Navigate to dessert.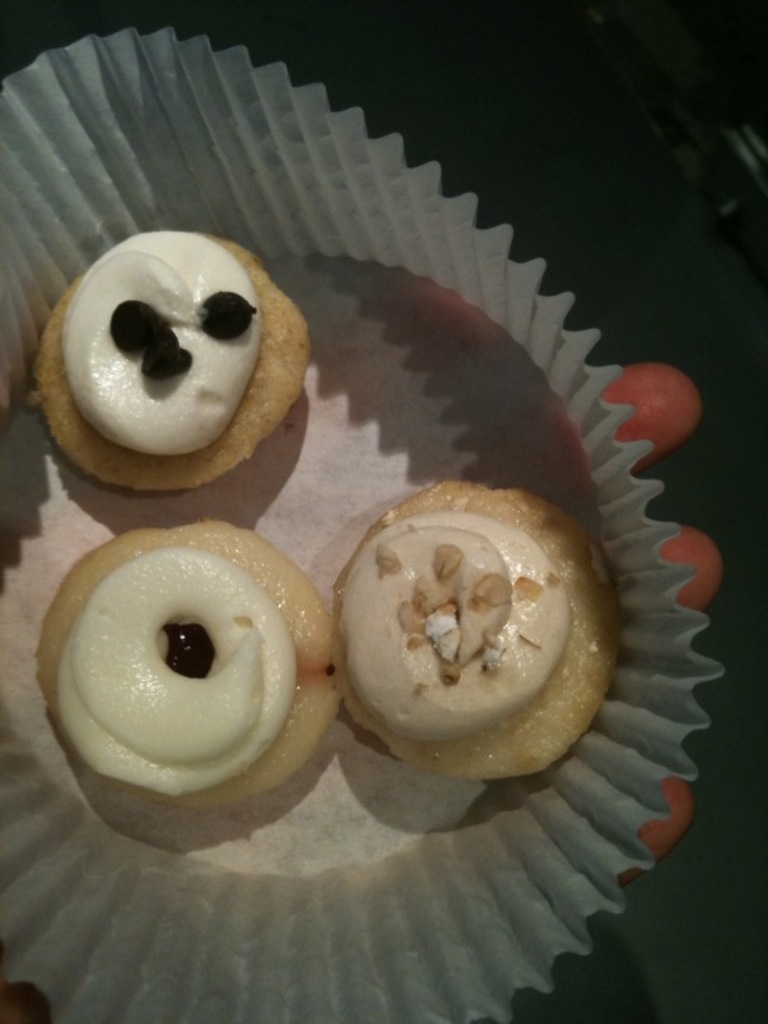
Navigation target: (337, 502, 609, 774).
